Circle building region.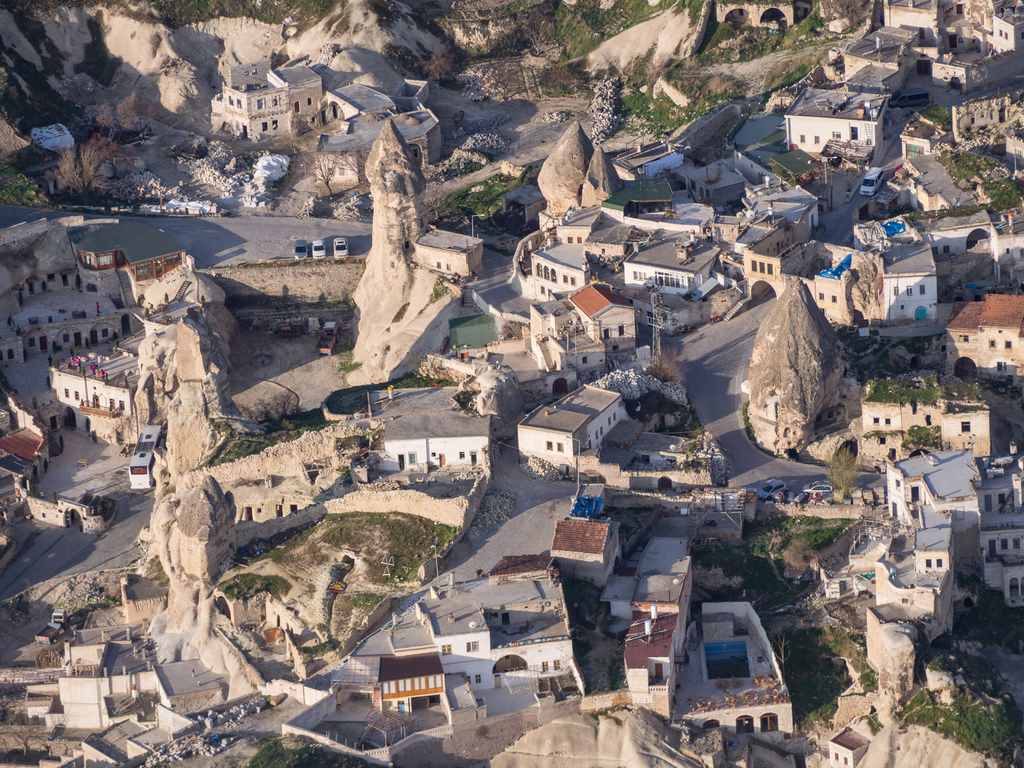
Region: 945:298:1023:380.
